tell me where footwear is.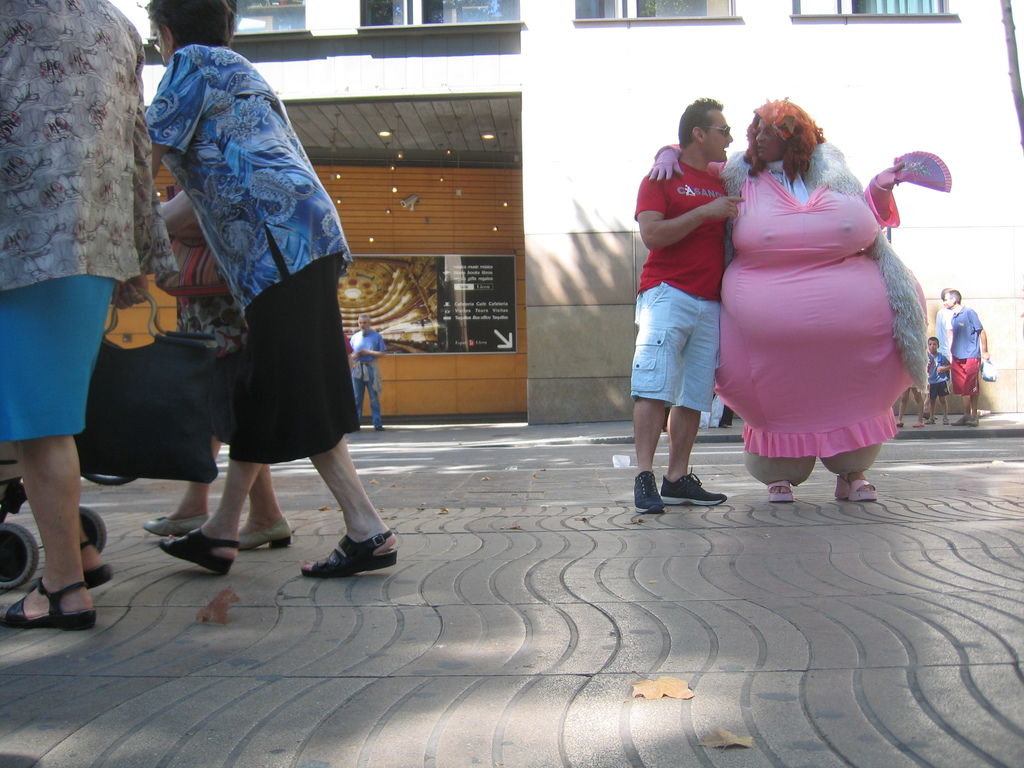
footwear is at <box>941,417,954,425</box>.
